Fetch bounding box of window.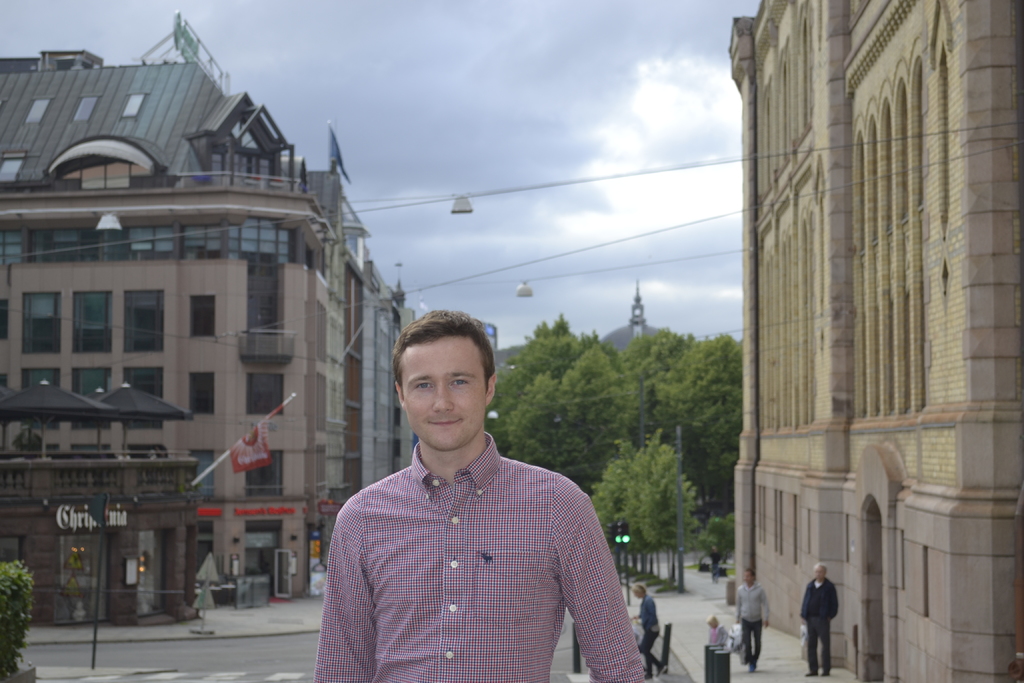
Bbox: [72,370,112,430].
